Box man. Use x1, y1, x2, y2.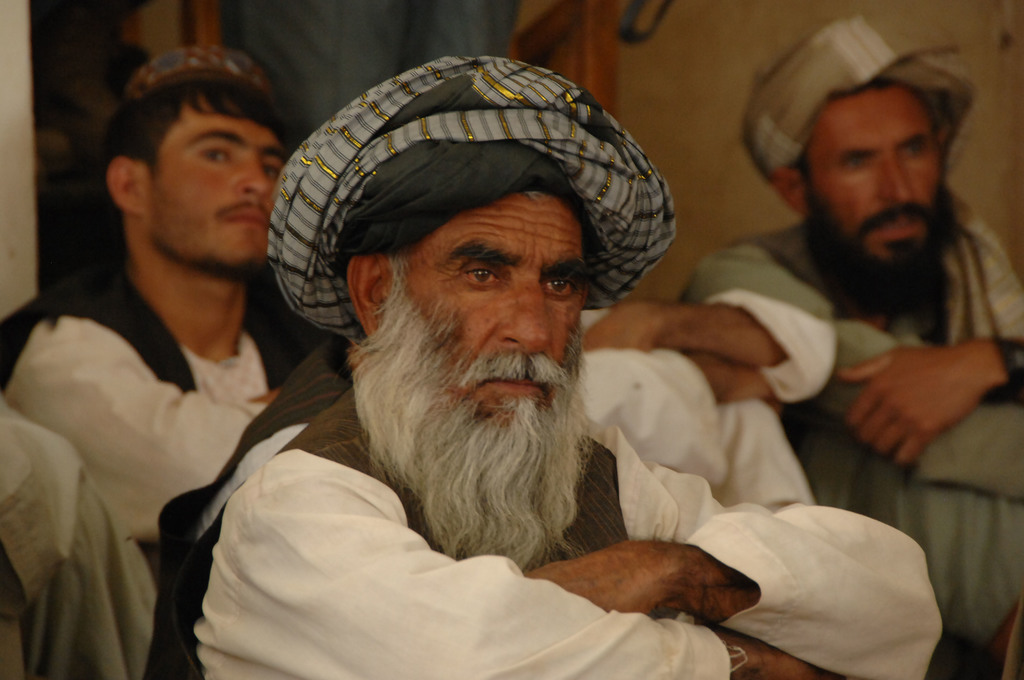
138, 56, 942, 679.
